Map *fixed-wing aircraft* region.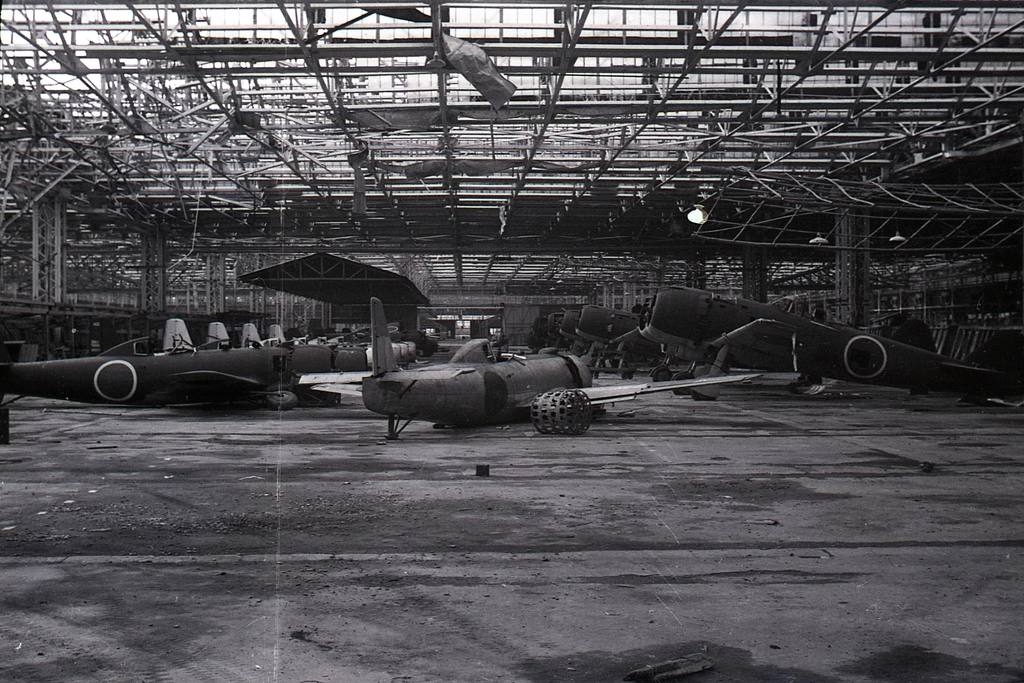
Mapped to [239, 320, 378, 373].
